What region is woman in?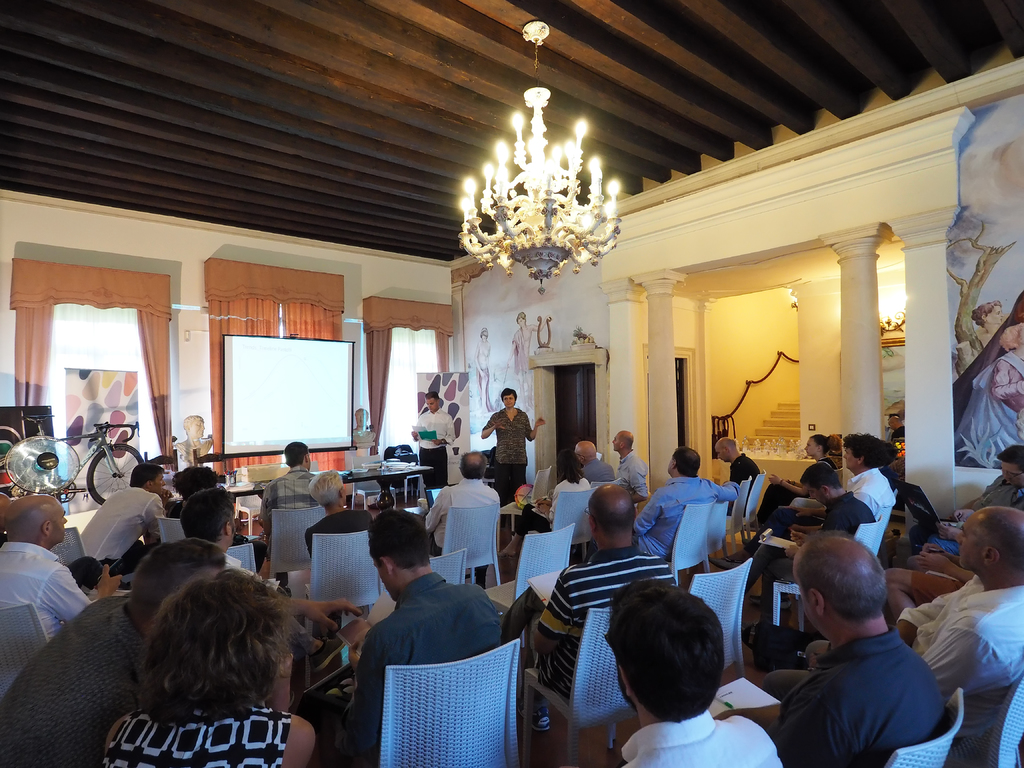
bbox(474, 382, 538, 507).
